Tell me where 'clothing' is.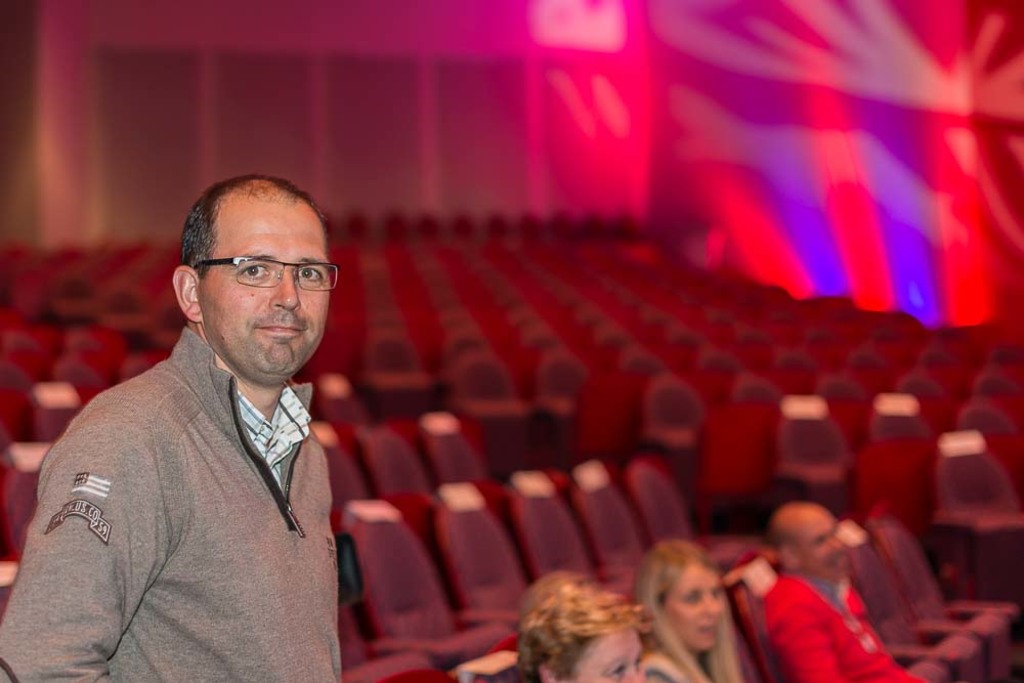
'clothing' is at Rect(0, 327, 347, 682).
